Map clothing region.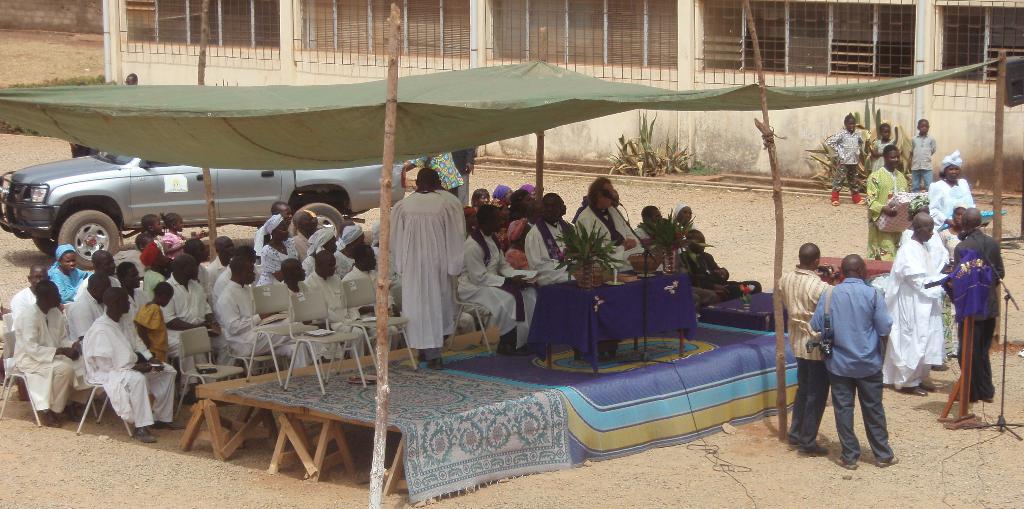
Mapped to left=340, top=265, right=405, bottom=353.
